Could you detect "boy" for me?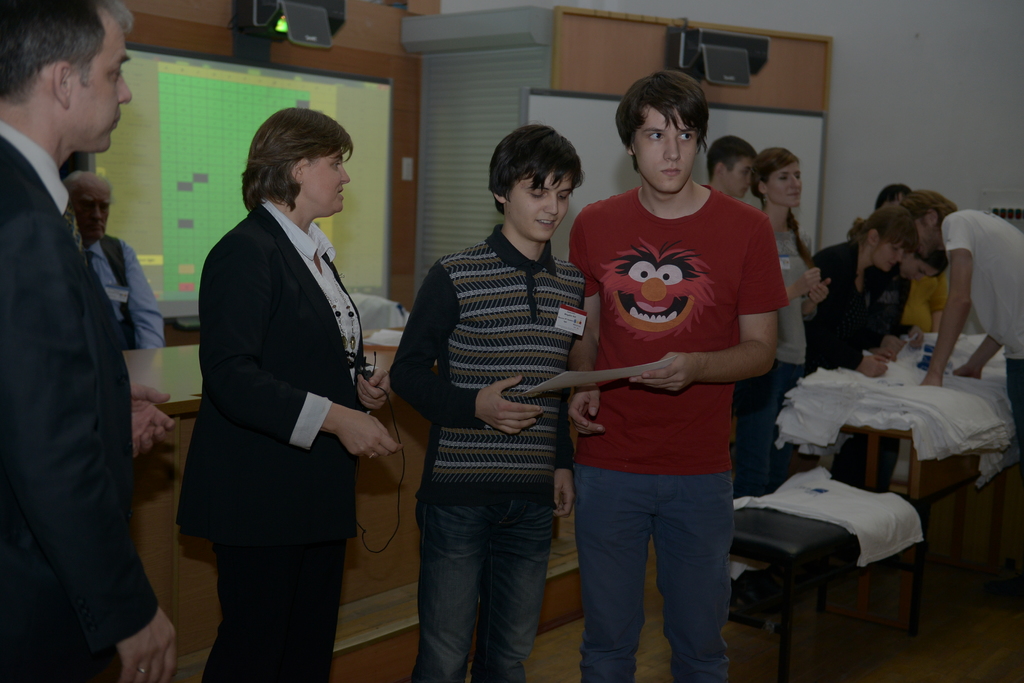
Detection result: bbox=(535, 81, 796, 661).
